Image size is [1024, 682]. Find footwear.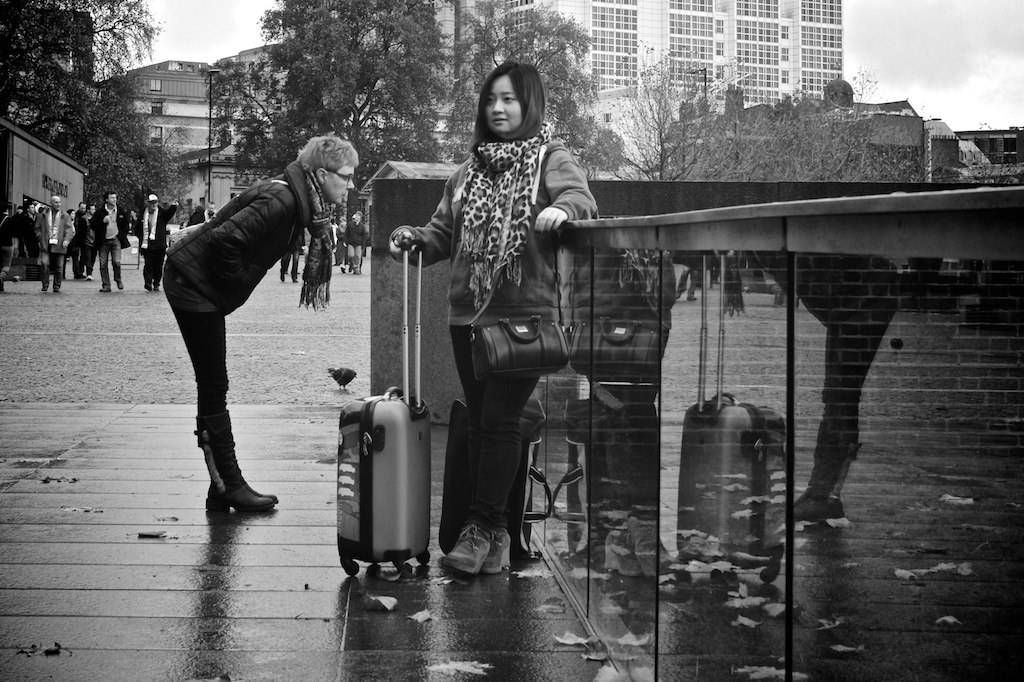
select_region(440, 520, 489, 573).
